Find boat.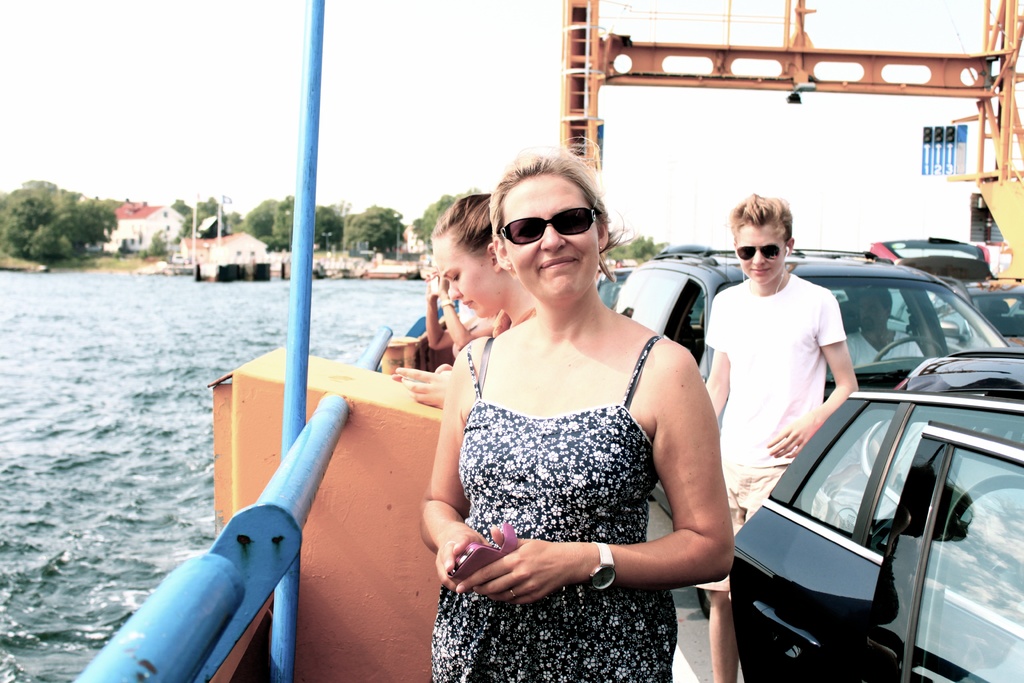
<region>139, 180, 920, 651</region>.
